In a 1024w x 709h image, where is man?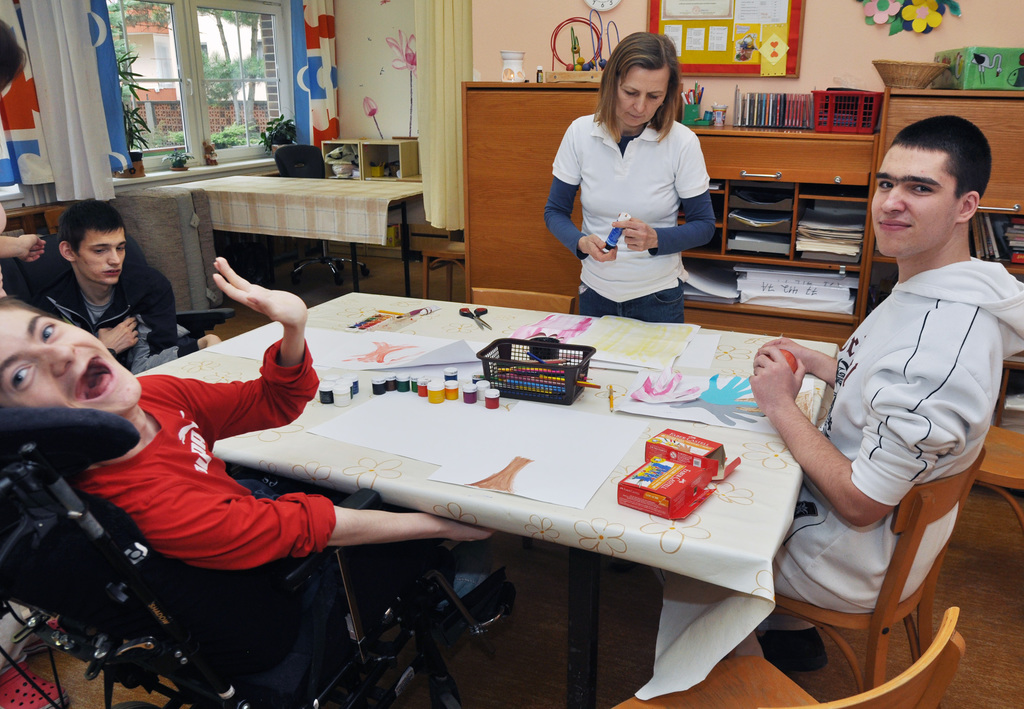
[left=756, top=122, right=1018, bottom=663].
